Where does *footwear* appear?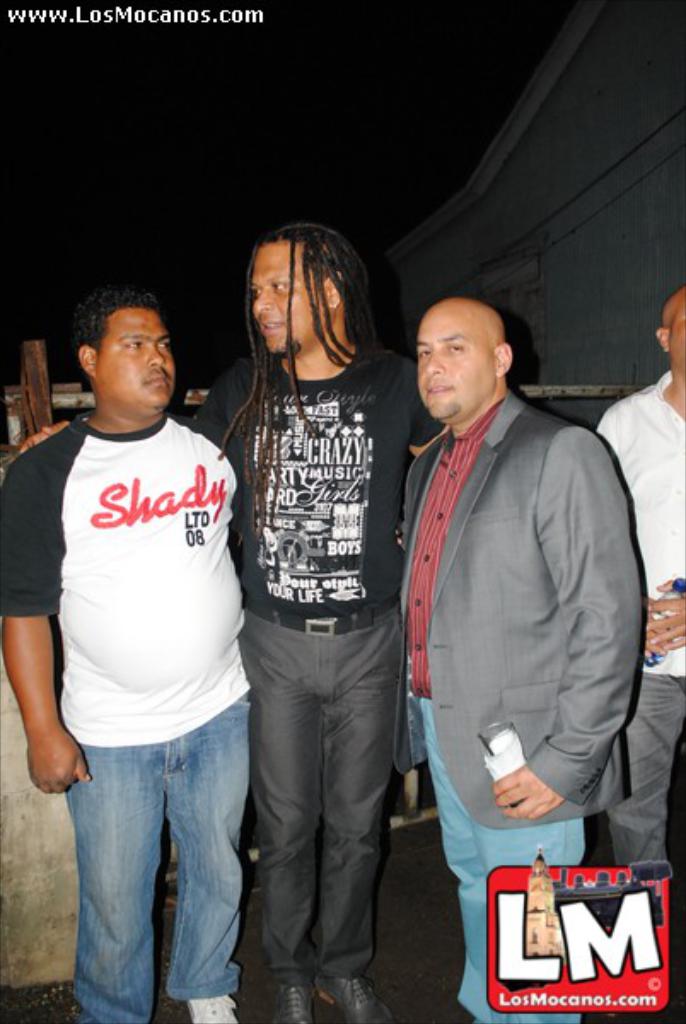
Appears at box(270, 980, 317, 1022).
